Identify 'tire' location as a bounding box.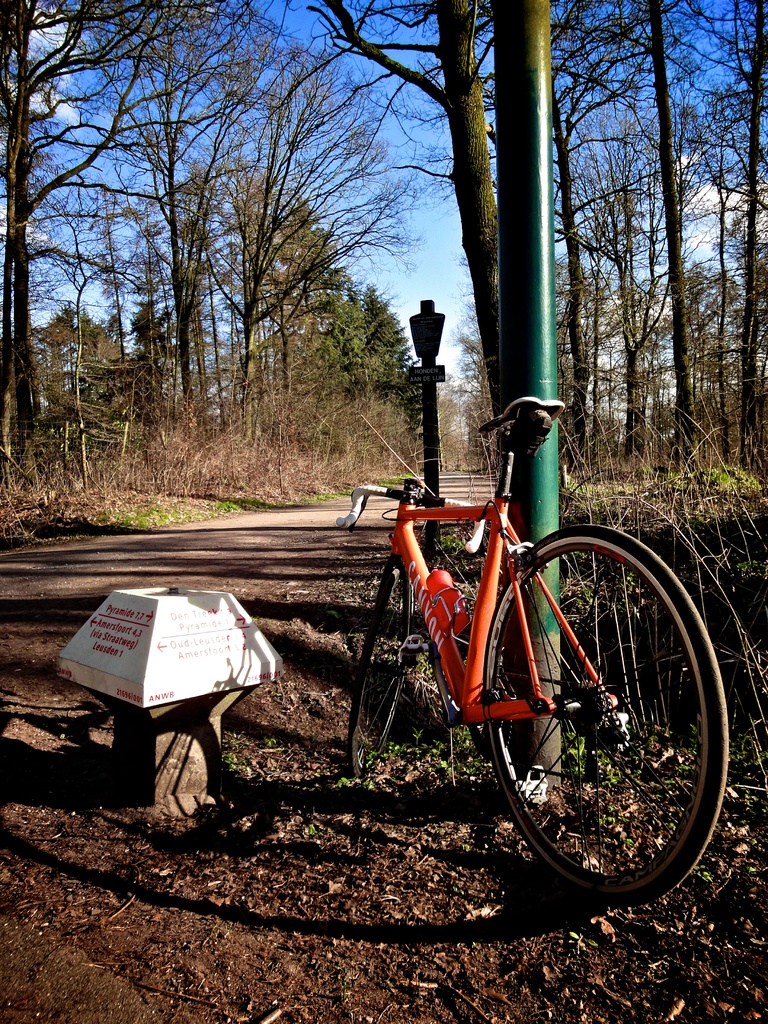
[461,505,730,897].
